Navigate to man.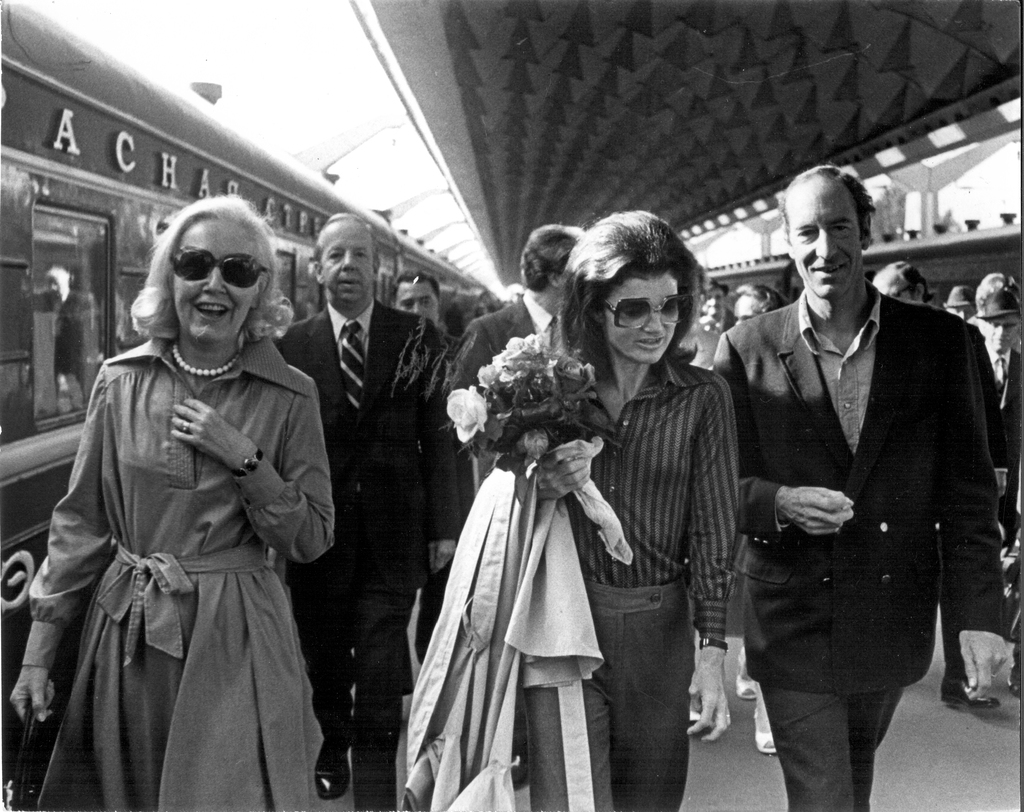
Navigation target: Rect(867, 258, 1001, 713).
